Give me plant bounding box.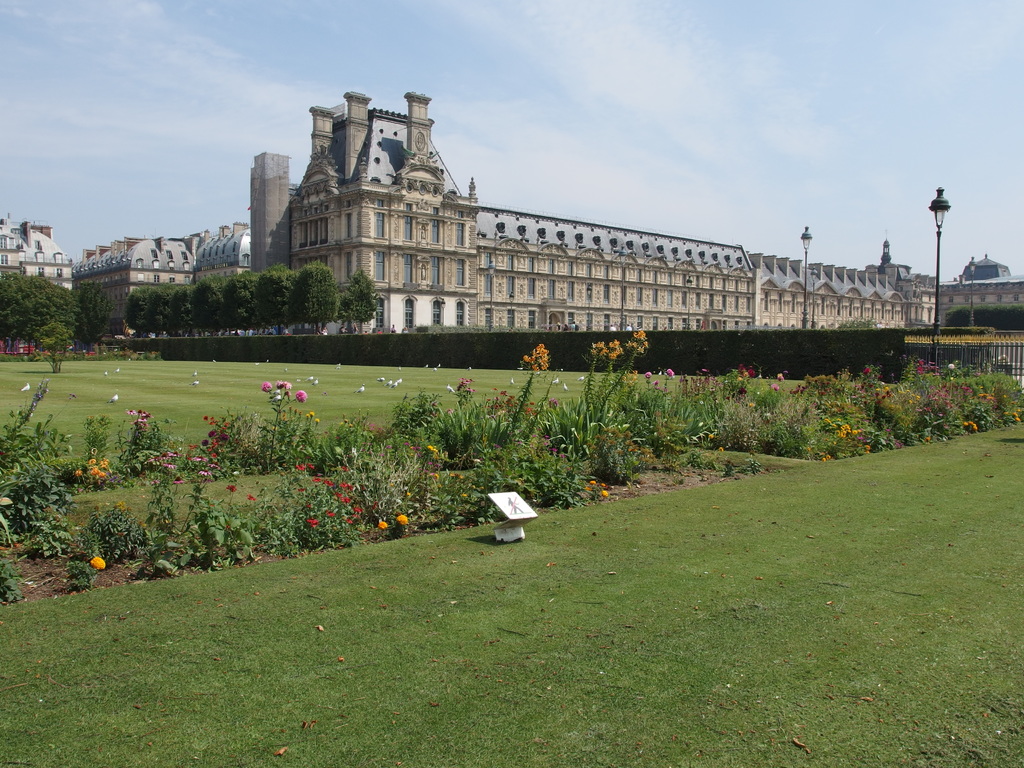
33/326/88/373.
